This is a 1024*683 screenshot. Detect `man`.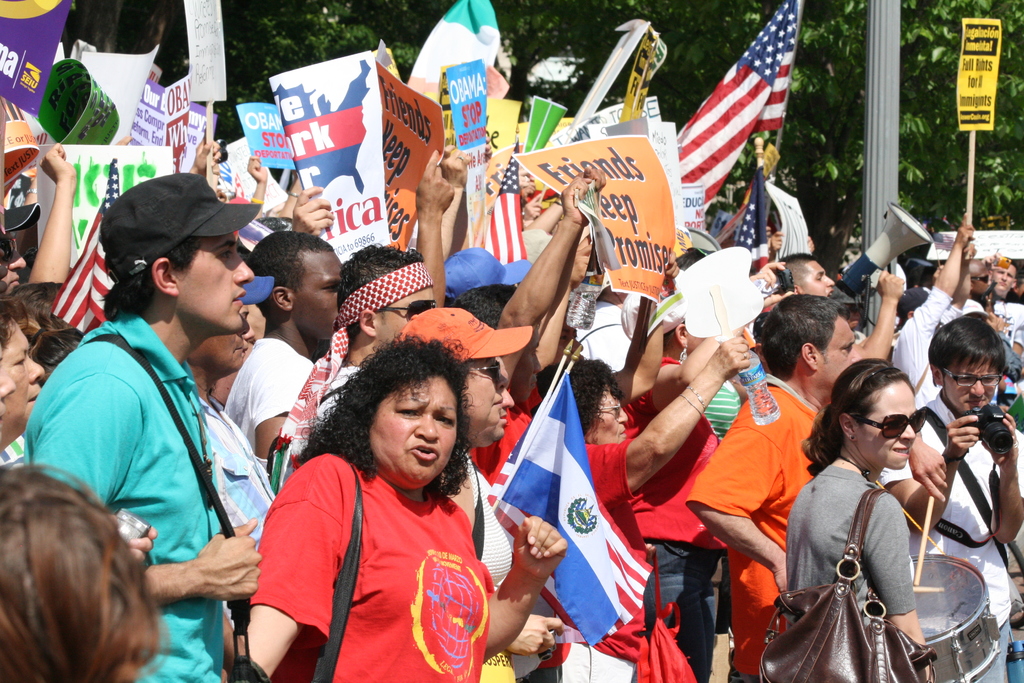
region(185, 329, 270, 682).
